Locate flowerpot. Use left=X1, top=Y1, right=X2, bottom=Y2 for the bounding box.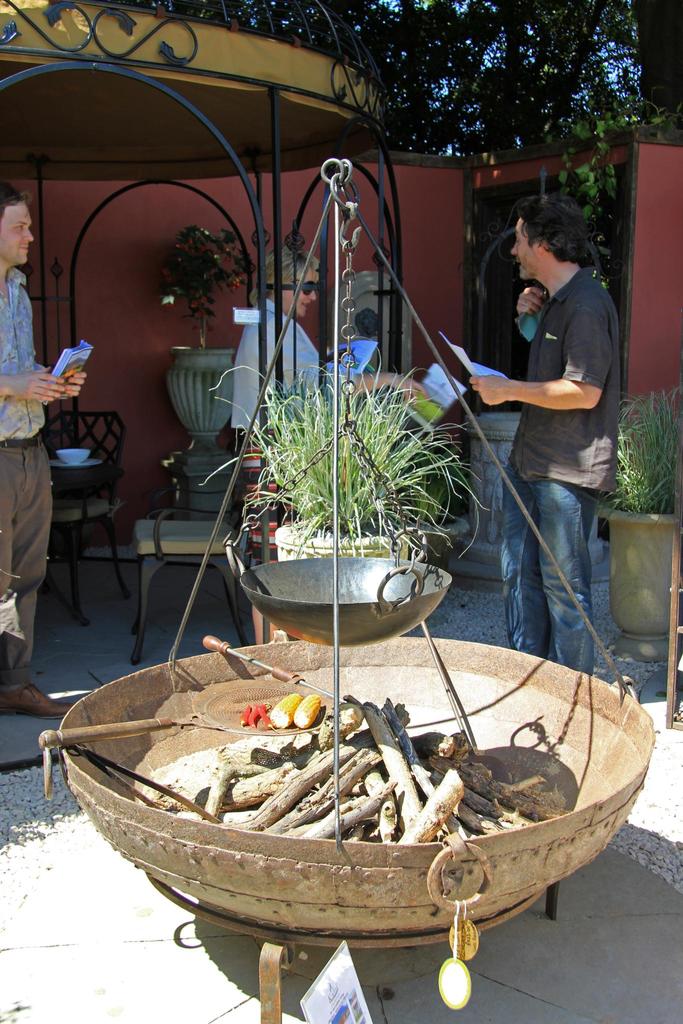
left=591, top=504, right=673, bottom=659.
